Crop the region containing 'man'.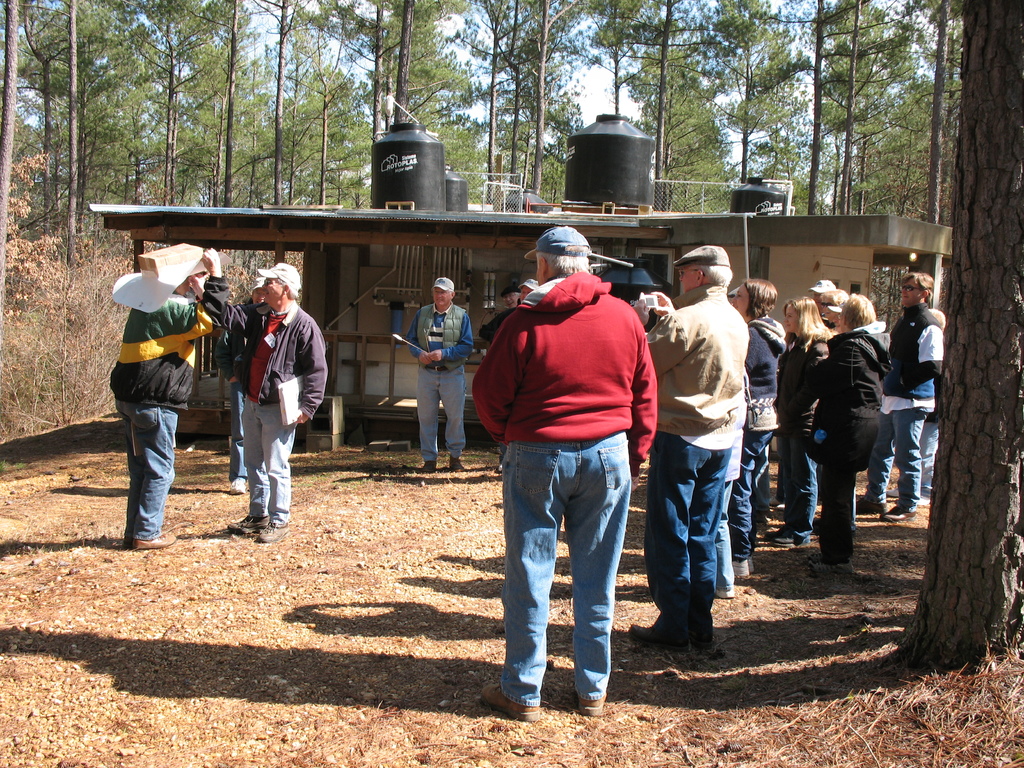
Crop region: [472, 237, 661, 714].
